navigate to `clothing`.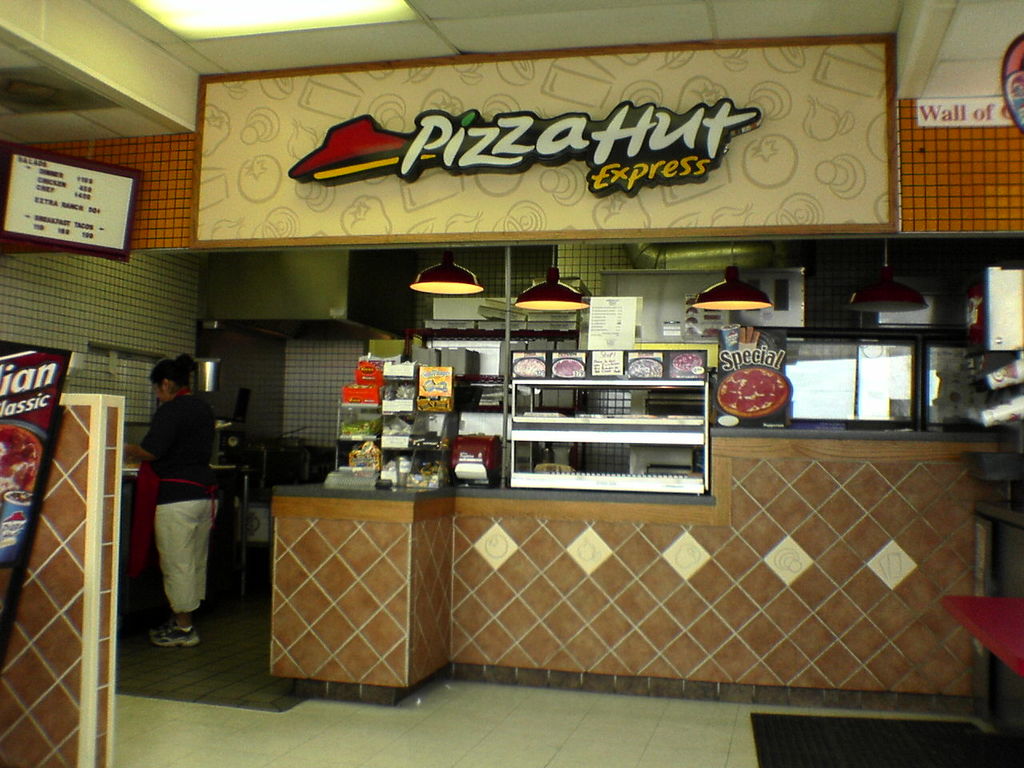
Navigation target: <box>127,358,226,642</box>.
